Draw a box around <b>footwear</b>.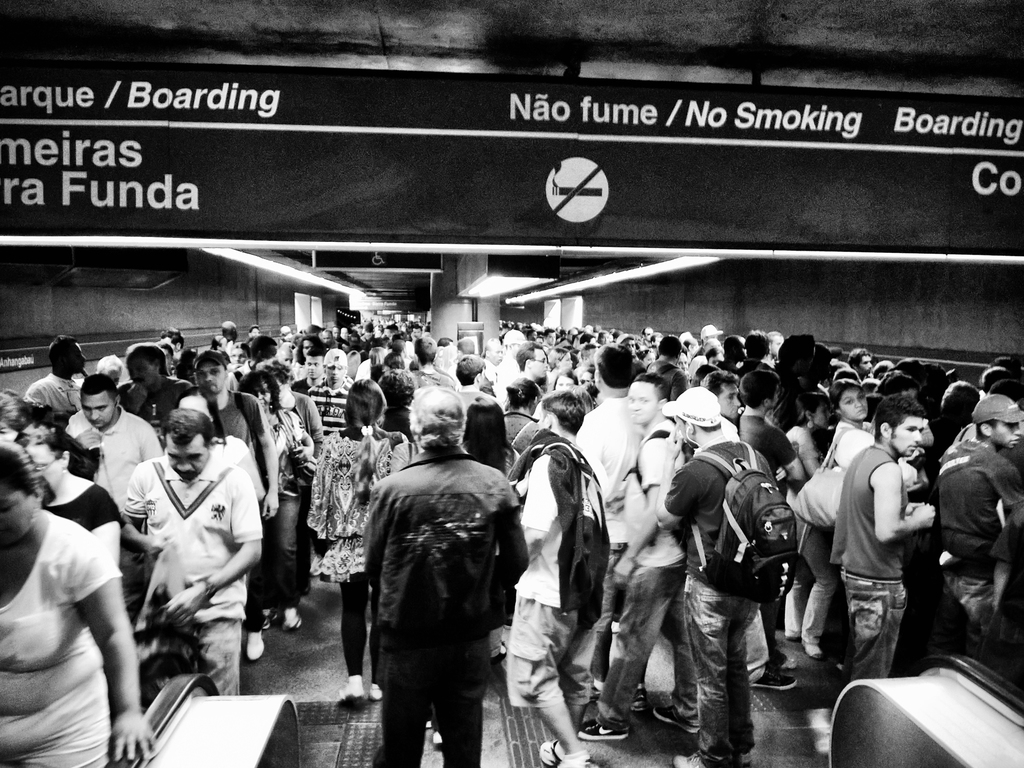
306 553 324 577.
